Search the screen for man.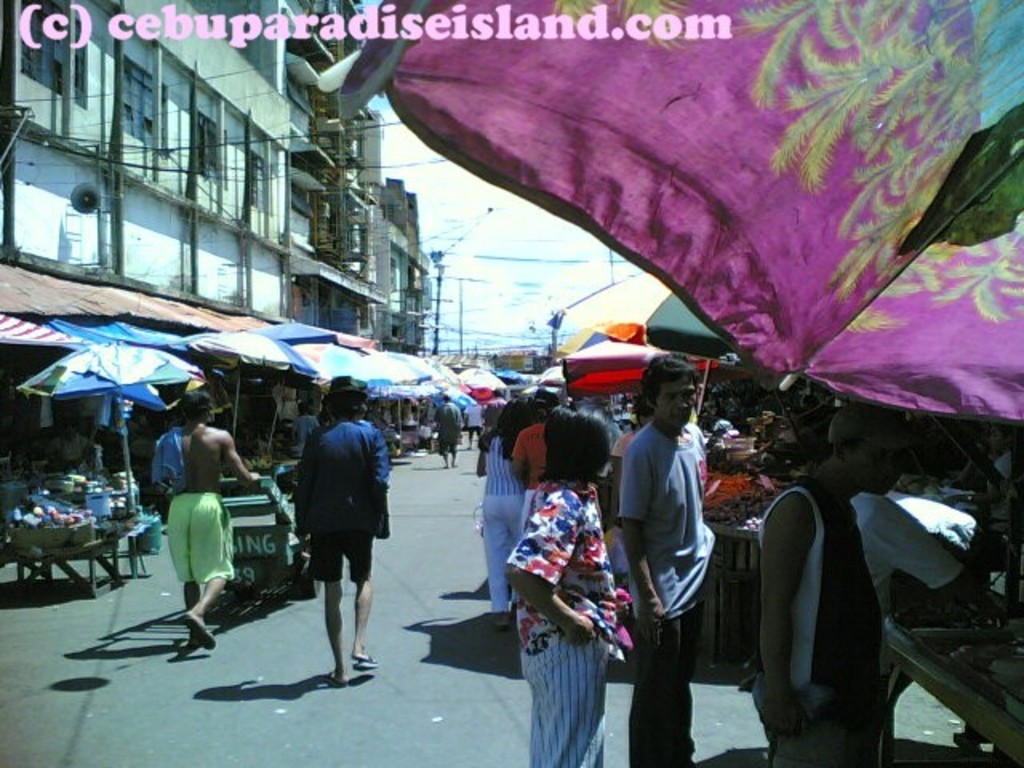
Found at bbox(618, 350, 725, 766).
